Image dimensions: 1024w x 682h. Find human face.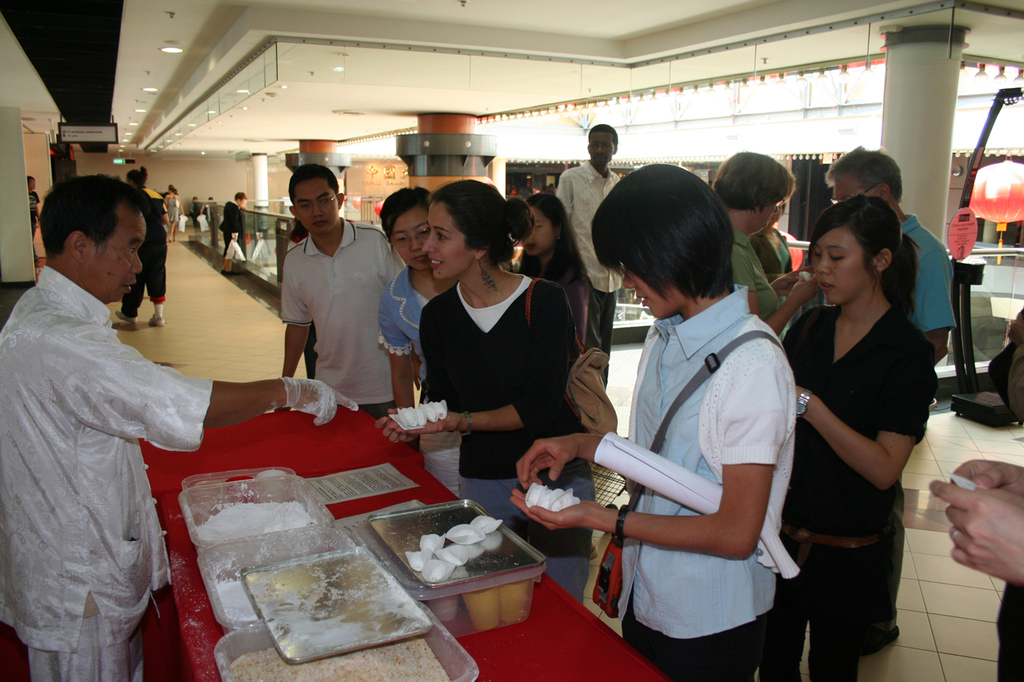
(523,210,555,255).
